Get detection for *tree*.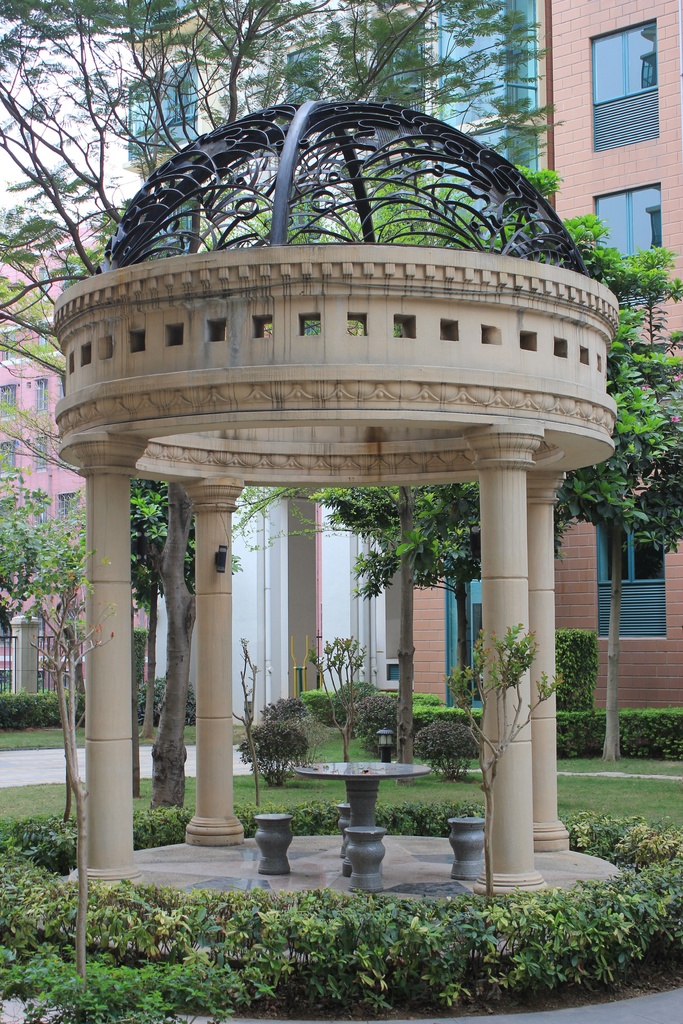
Detection: x1=2 y1=468 x2=100 y2=817.
